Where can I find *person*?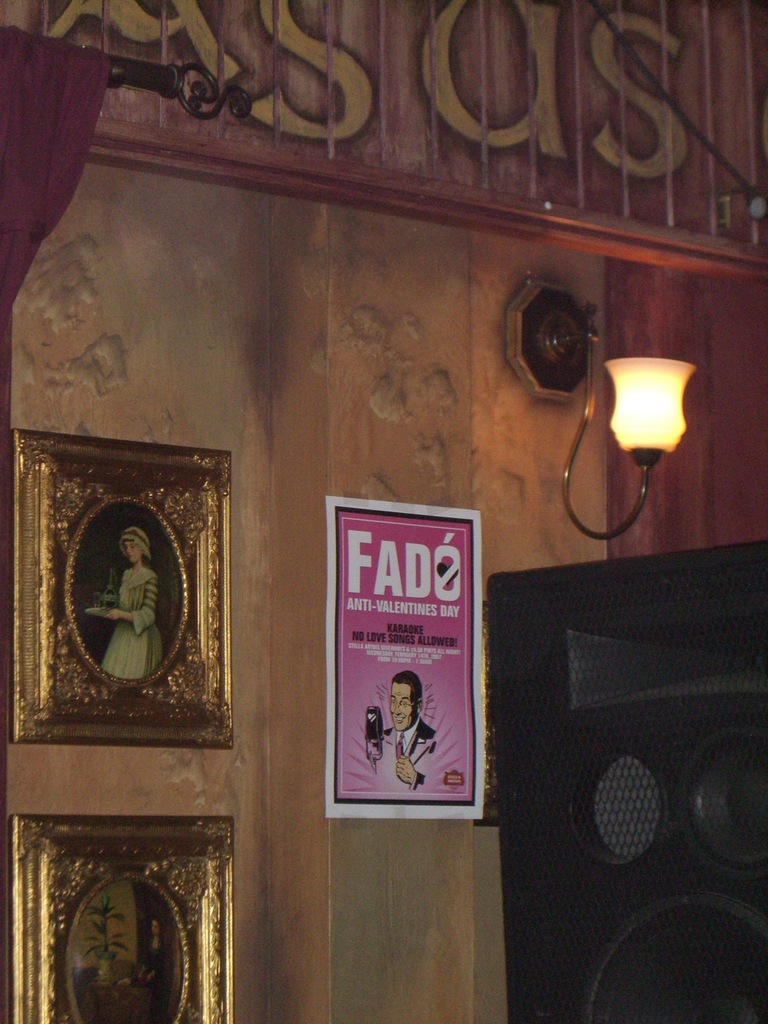
You can find it at (left=136, top=913, right=173, bottom=1007).
